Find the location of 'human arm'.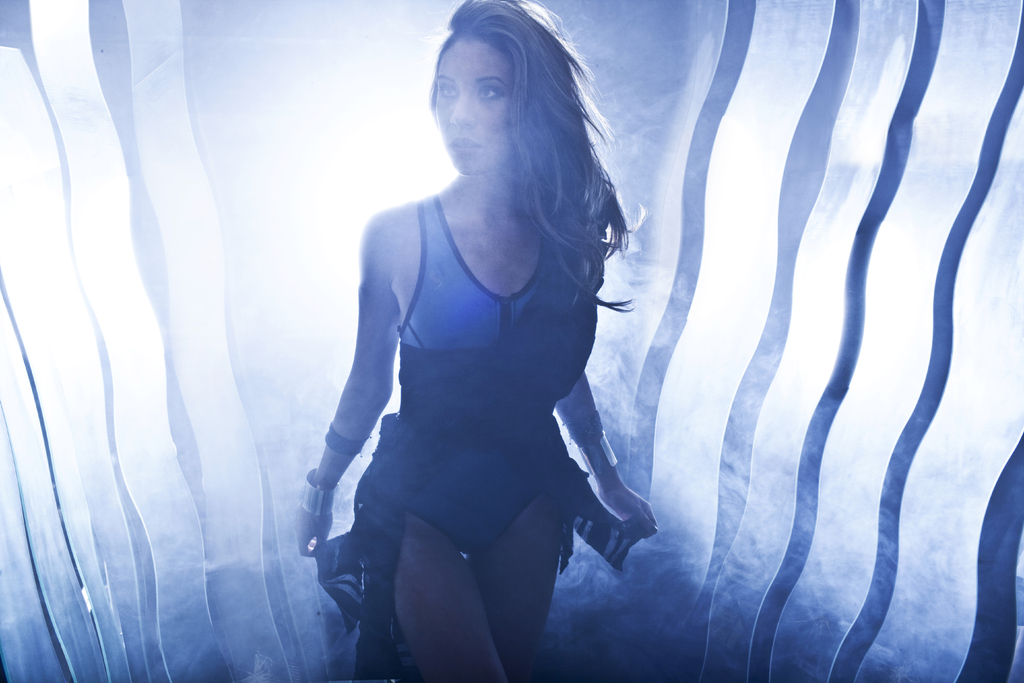
Location: Rect(530, 368, 660, 536).
